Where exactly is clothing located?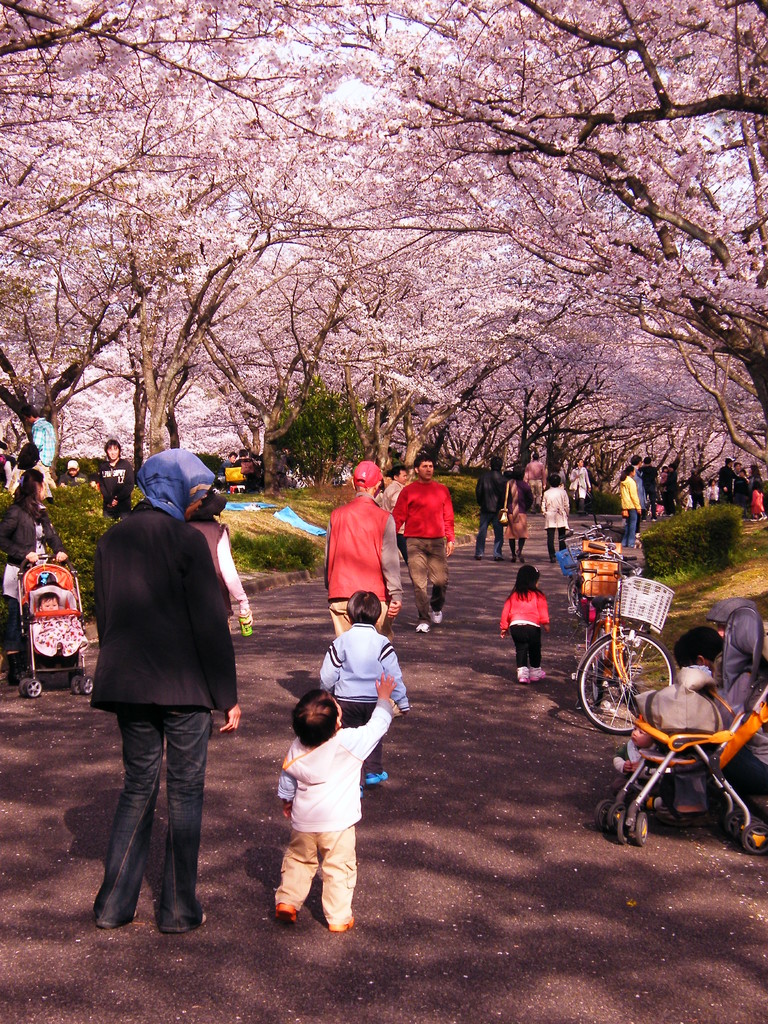
Its bounding box is bbox=(476, 469, 506, 552).
